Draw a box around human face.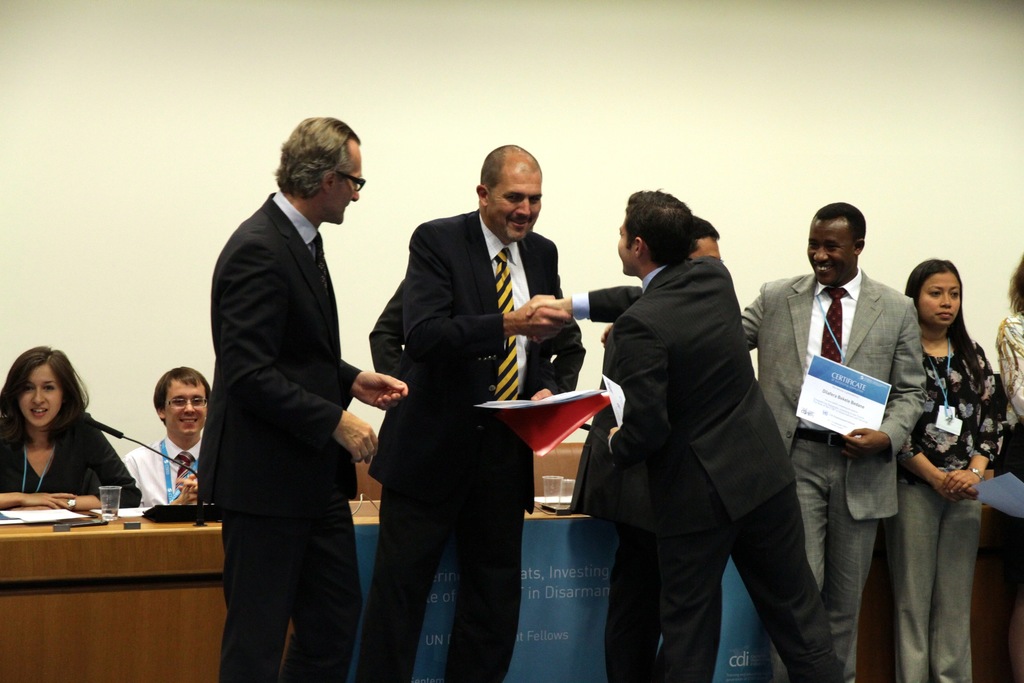
(18, 367, 63, 428).
